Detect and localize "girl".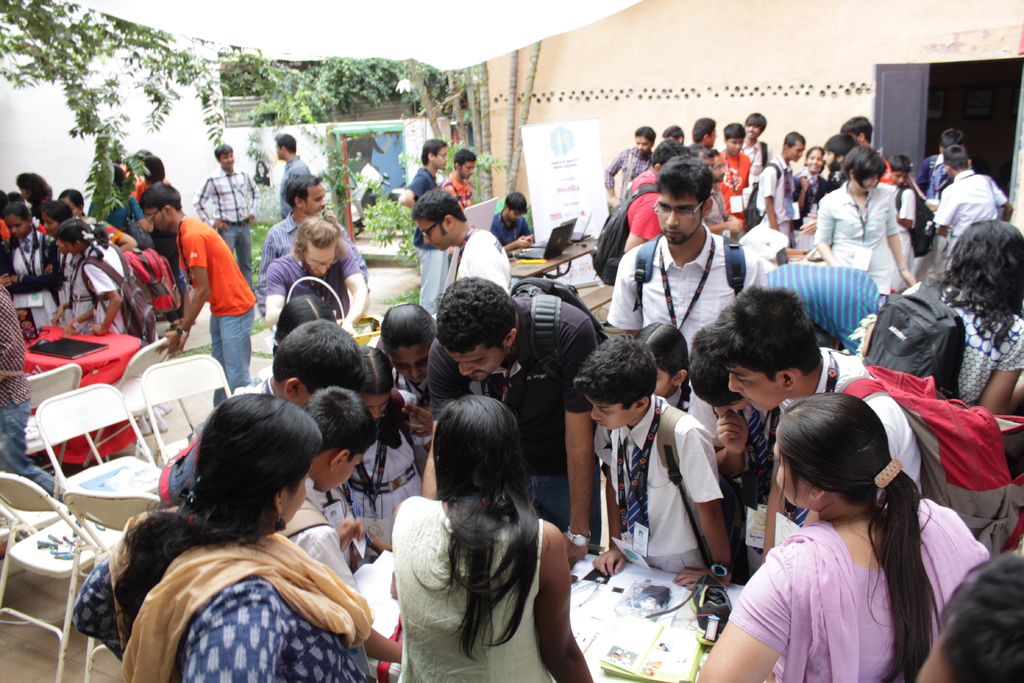
Localized at detection(74, 220, 148, 435).
